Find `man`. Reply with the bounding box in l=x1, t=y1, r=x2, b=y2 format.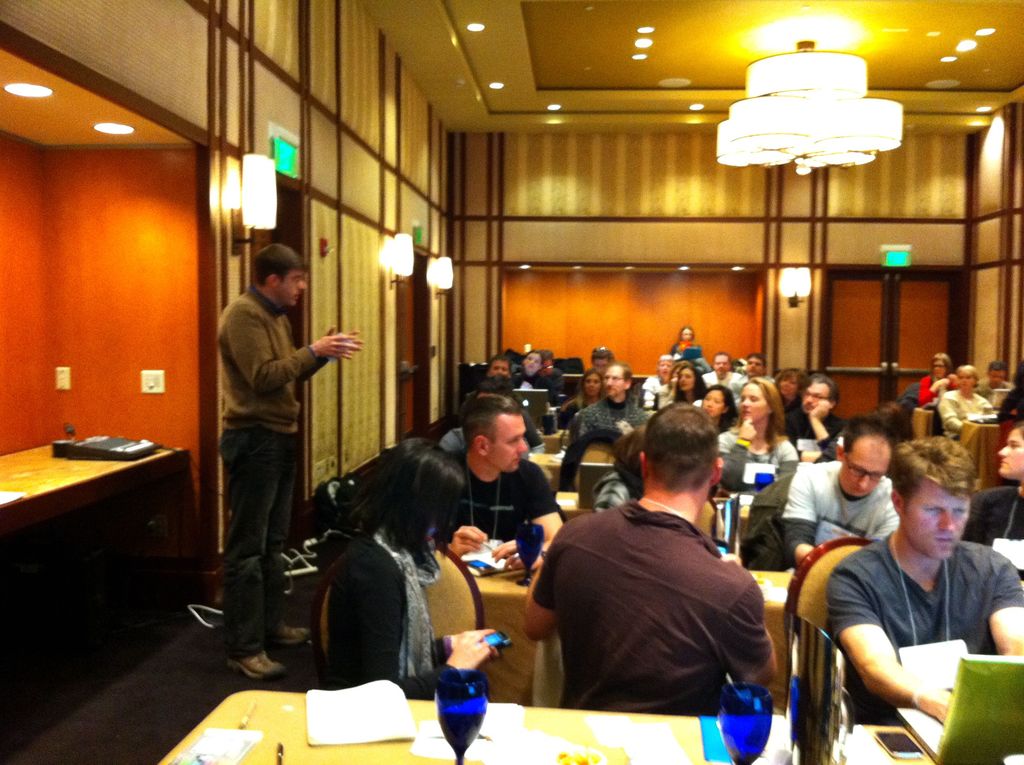
l=972, t=358, r=1012, b=400.
